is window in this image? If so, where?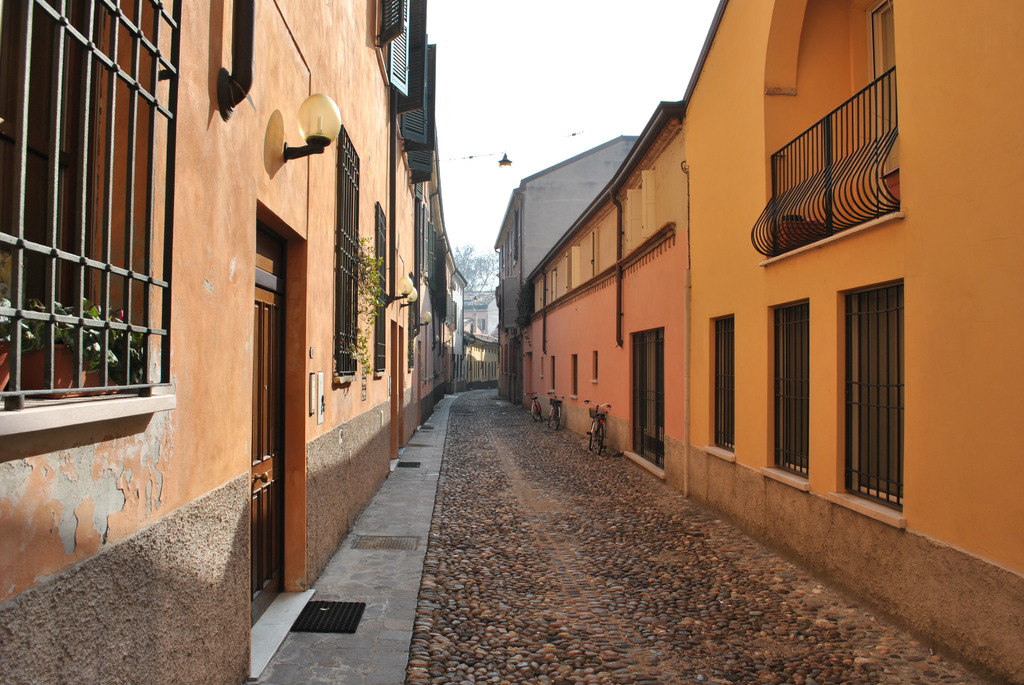
Yes, at BBox(375, 200, 390, 377).
